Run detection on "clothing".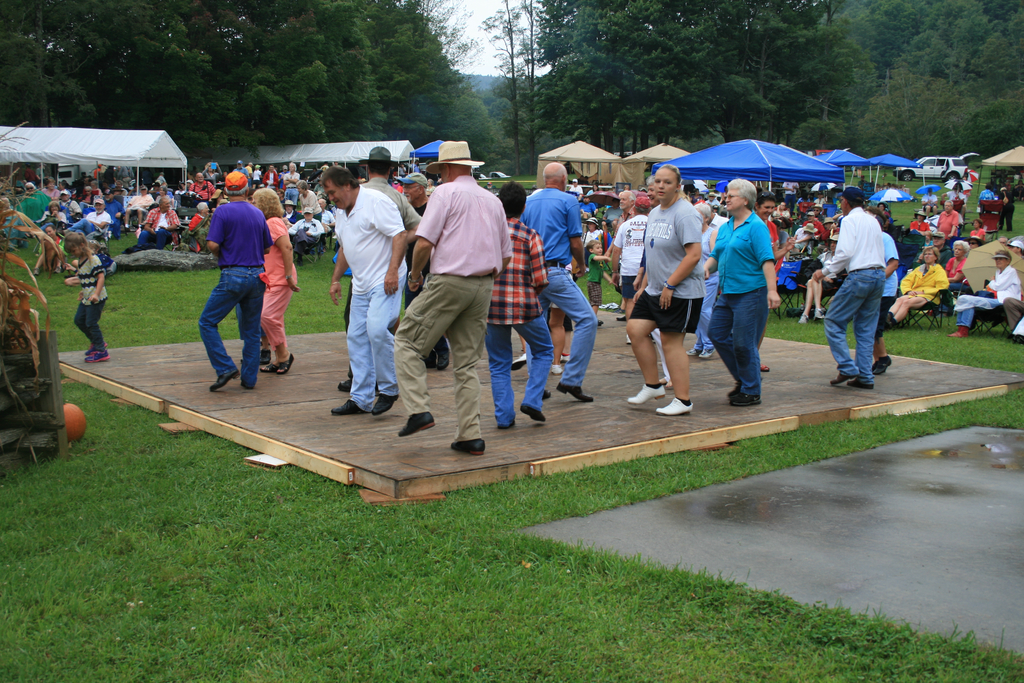
Result: 205/209/269/264.
